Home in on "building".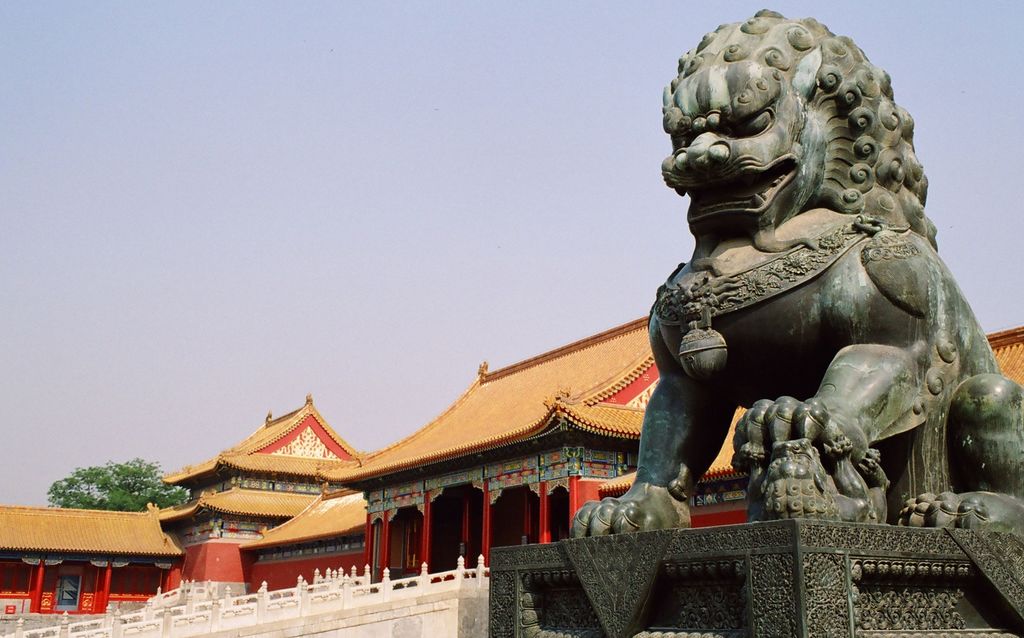
Homed in at <region>157, 403, 354, 589</region>.
